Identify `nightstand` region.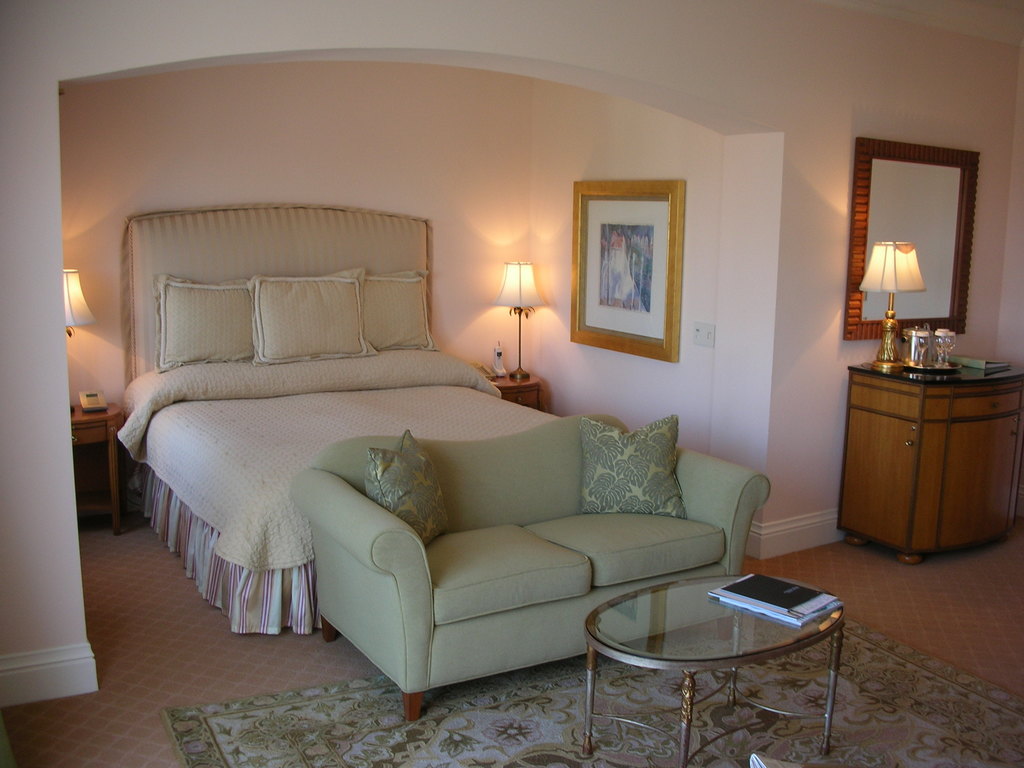
Region: l=490, t=362, r=546, b=401.
